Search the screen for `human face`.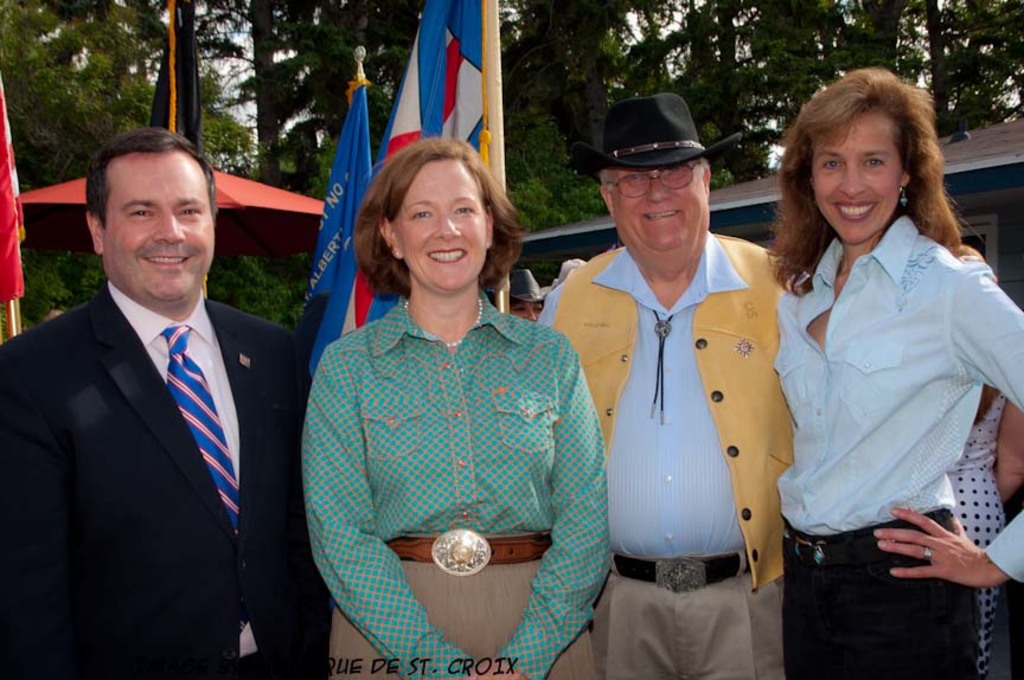
Found at 609/162/710/261.
